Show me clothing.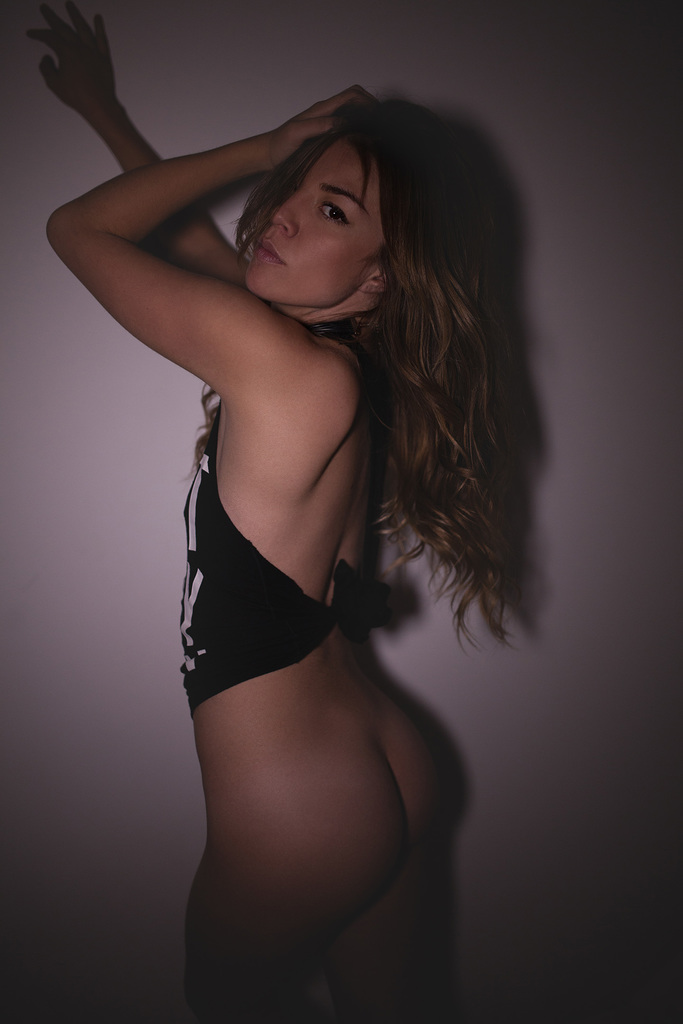
clothing is here: <bbox>179, 389, 361, 715</bbox>.
